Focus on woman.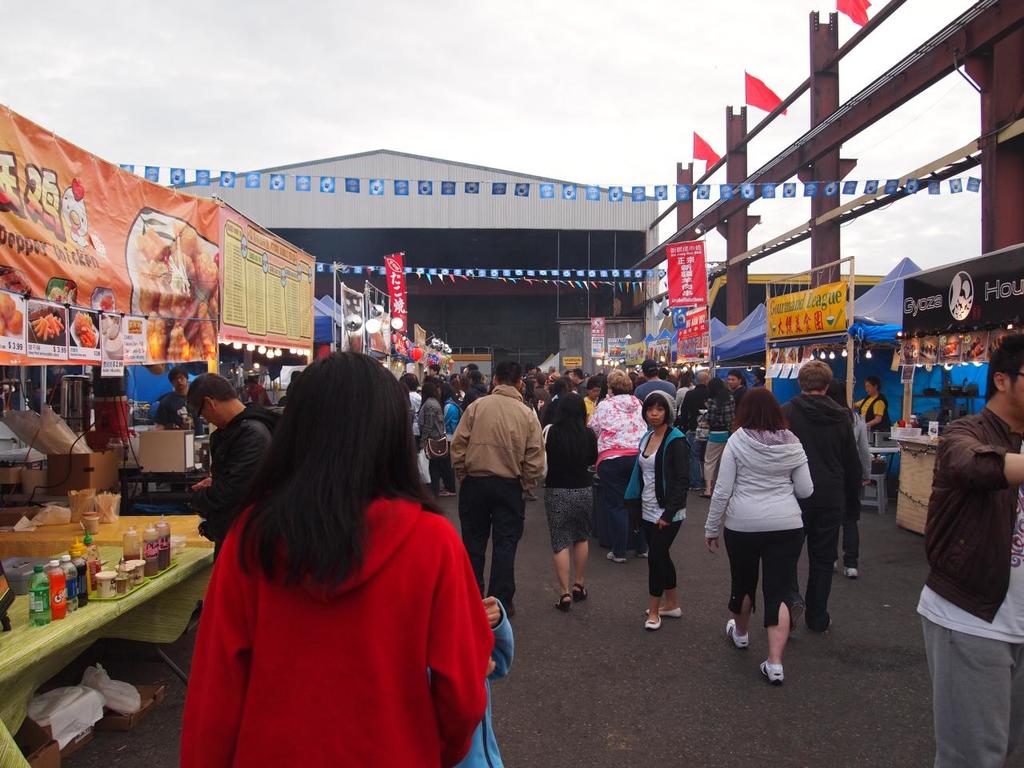
Focused at left=448, top=358, right=545, bottom=616.
